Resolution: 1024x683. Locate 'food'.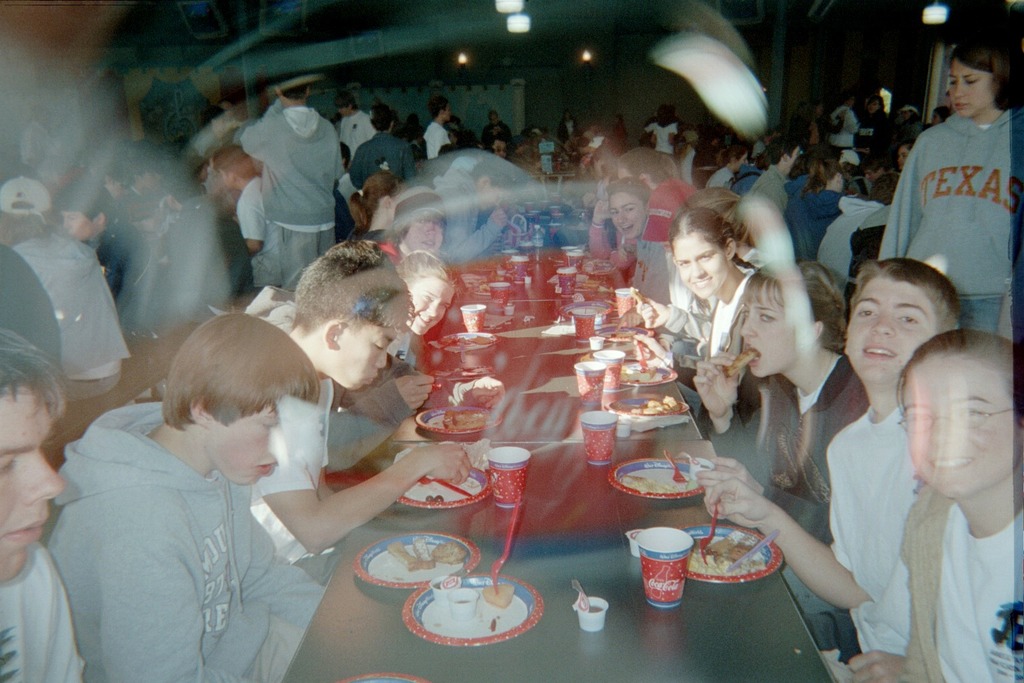
pyautogui.locateOnScreen(576, 277, 603, 295).
